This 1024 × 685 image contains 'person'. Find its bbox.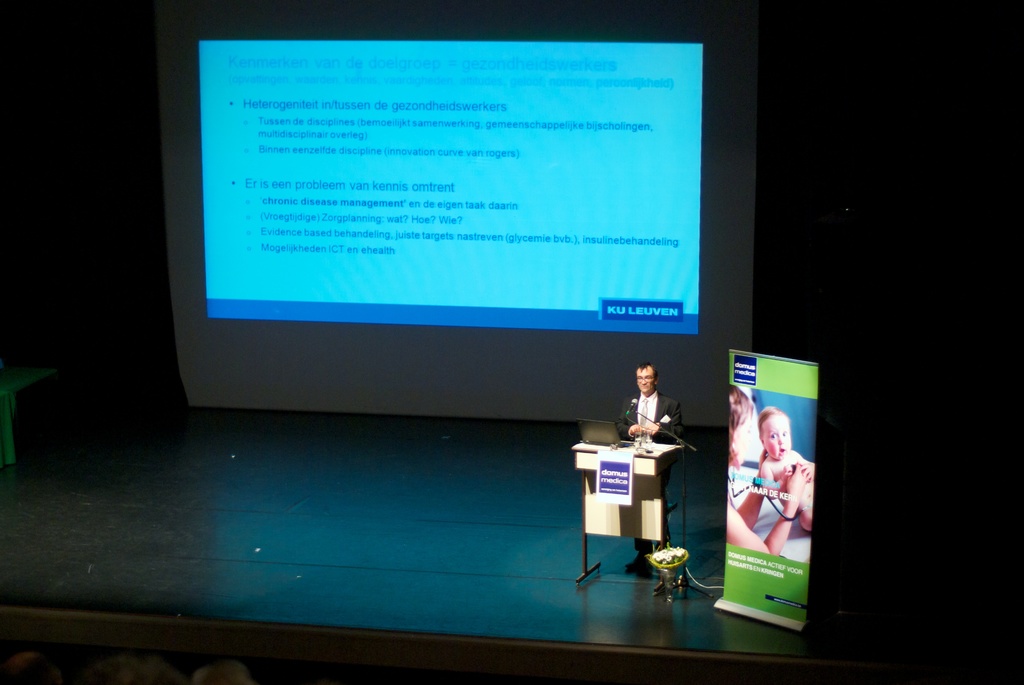
locate(757, 405, 819, 530).
